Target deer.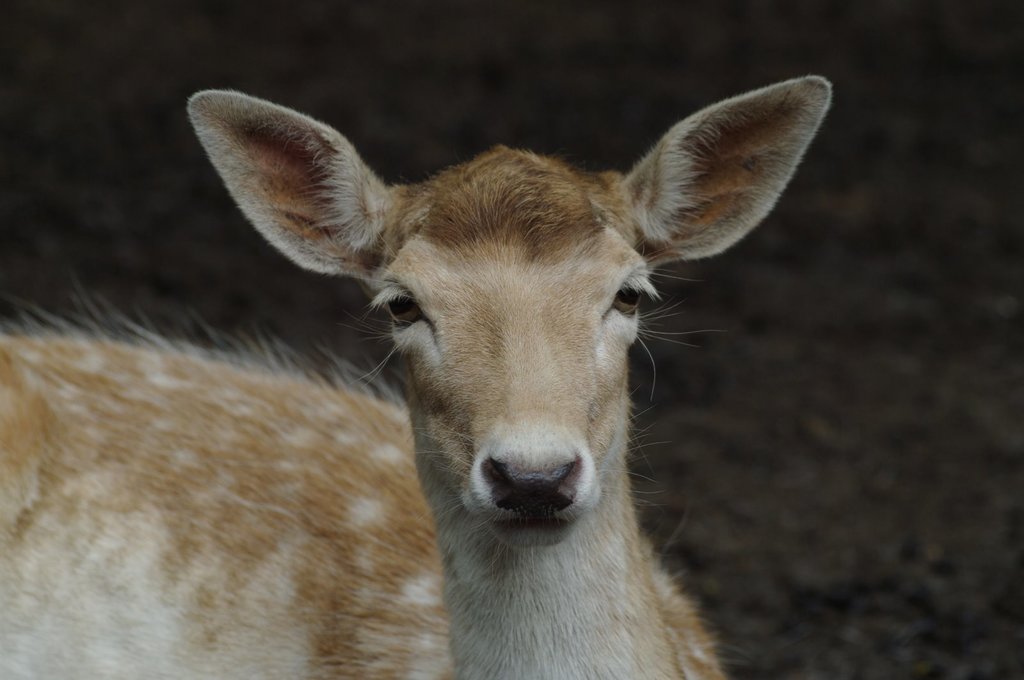
Target region: <region>0, 71, 832, 679</region>.
